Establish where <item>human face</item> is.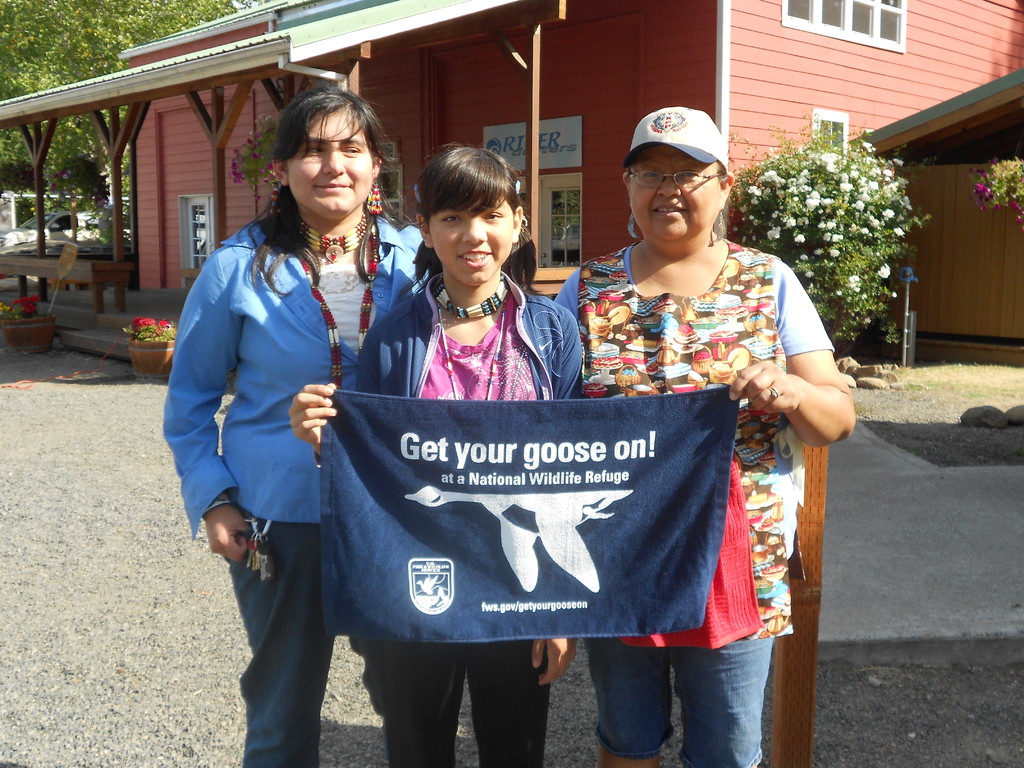
Established at x1=282, y1=105, x2=375, y2=218.
